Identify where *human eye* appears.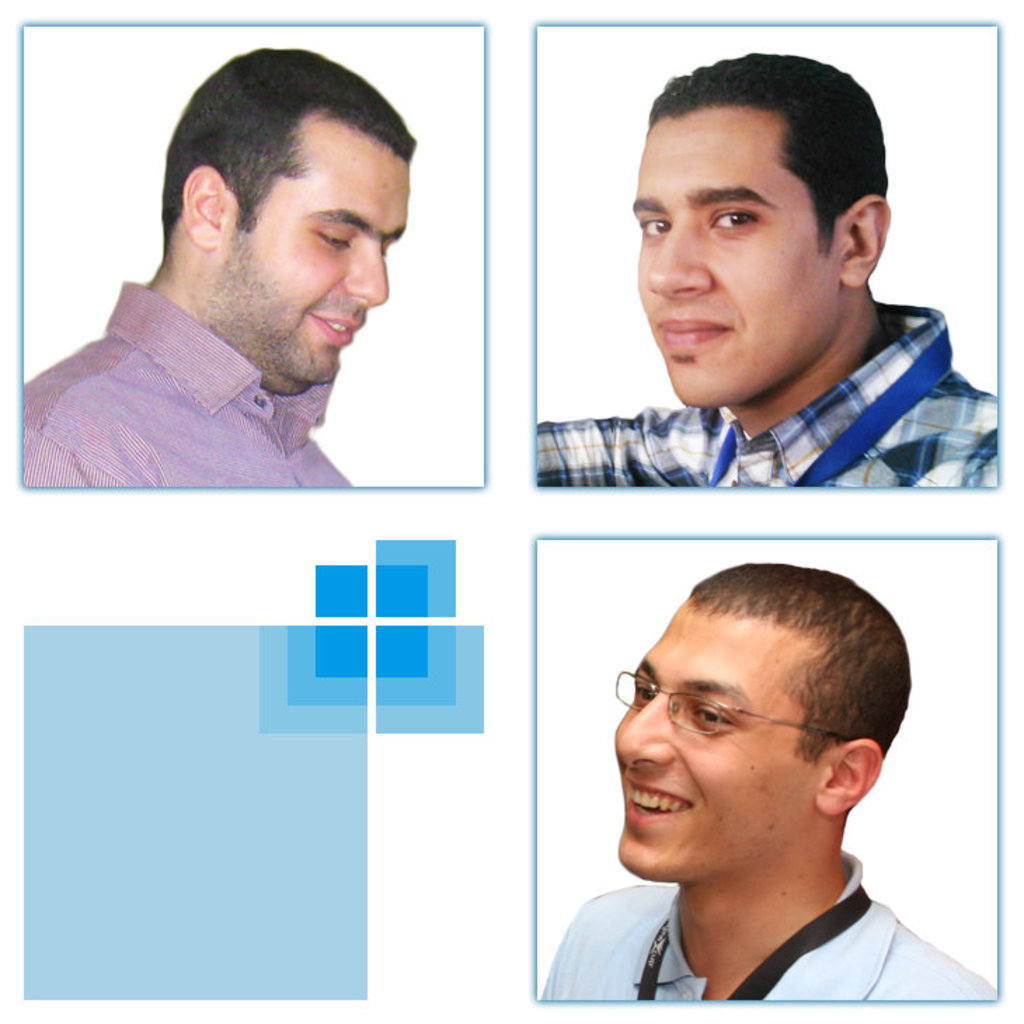
Appears at 630 678 649 707.
